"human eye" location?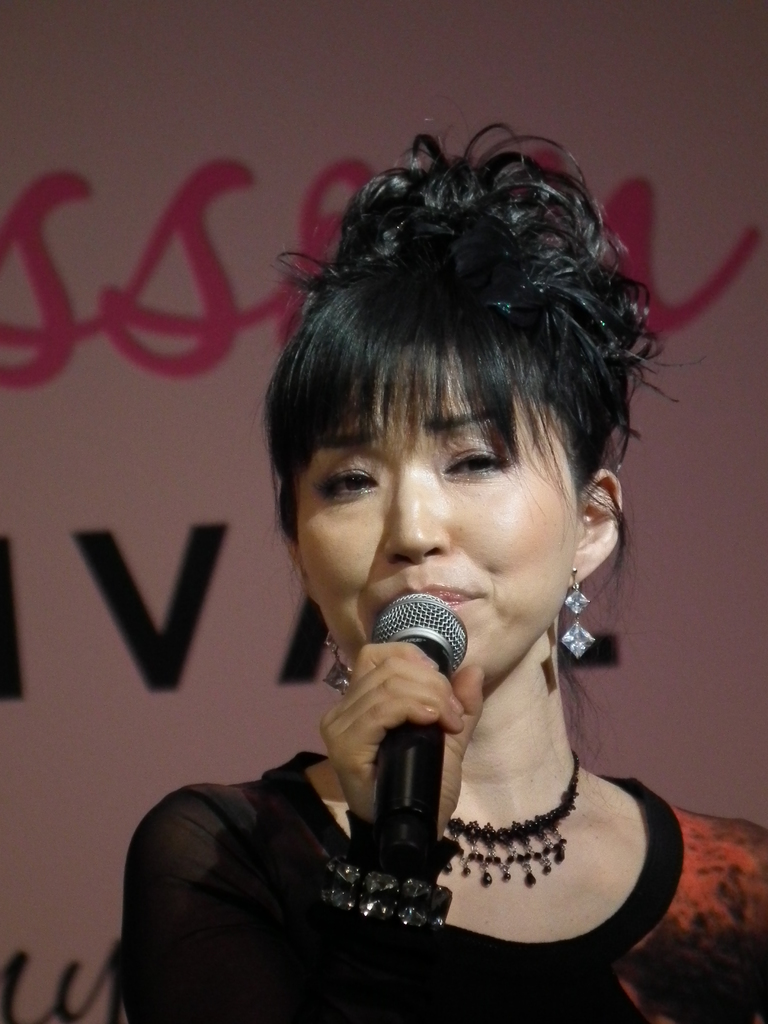
bbox(306, 452, 381, 510)
